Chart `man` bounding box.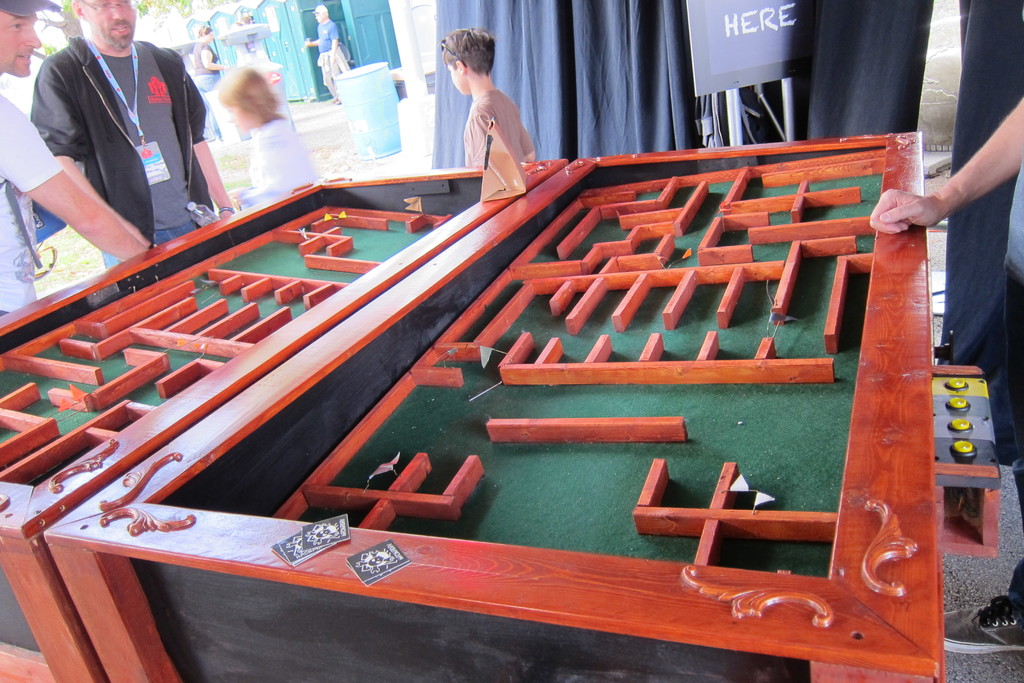
Charted: <region>859, 99, 1023, 653</region>.
